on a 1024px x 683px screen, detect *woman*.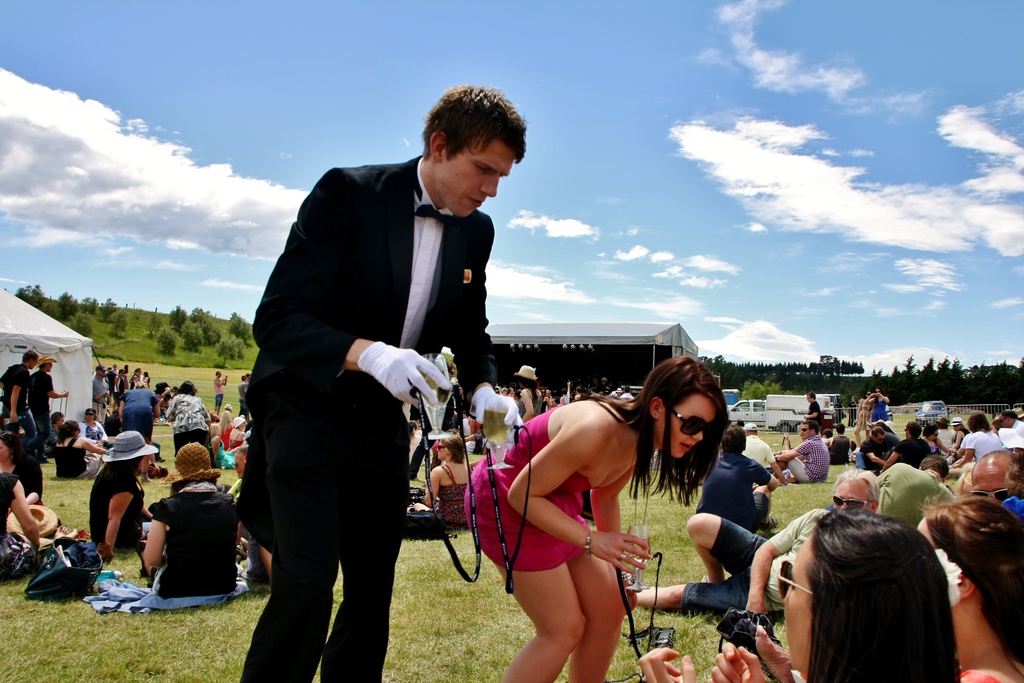
Rect(156, 325, 175, 354).
